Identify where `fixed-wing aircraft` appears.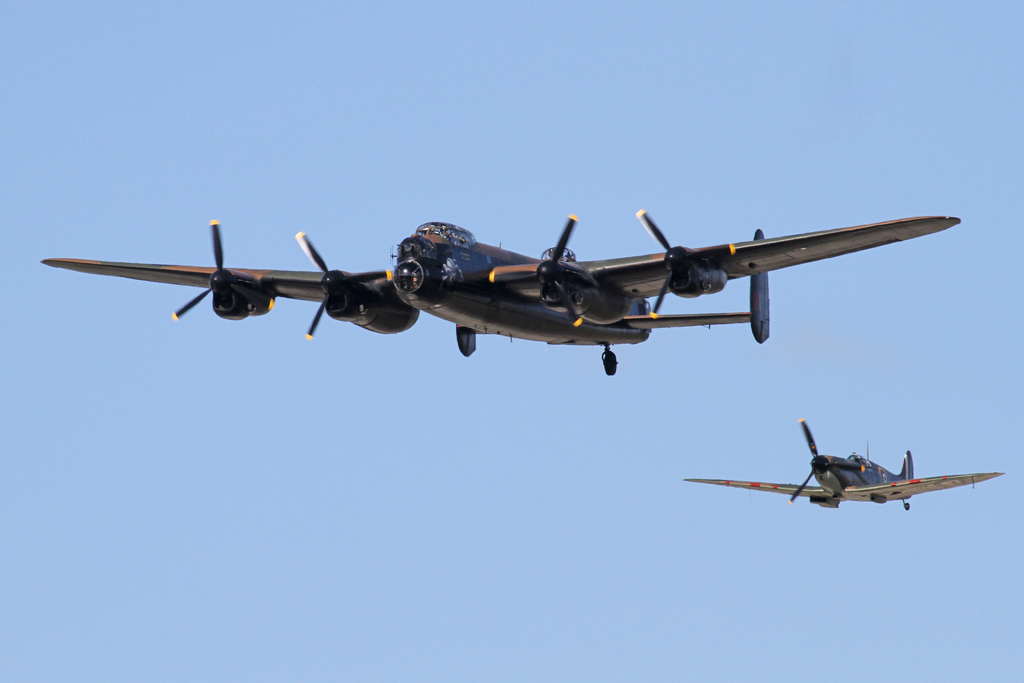
Appears at [685, 415, 1010, 506].
